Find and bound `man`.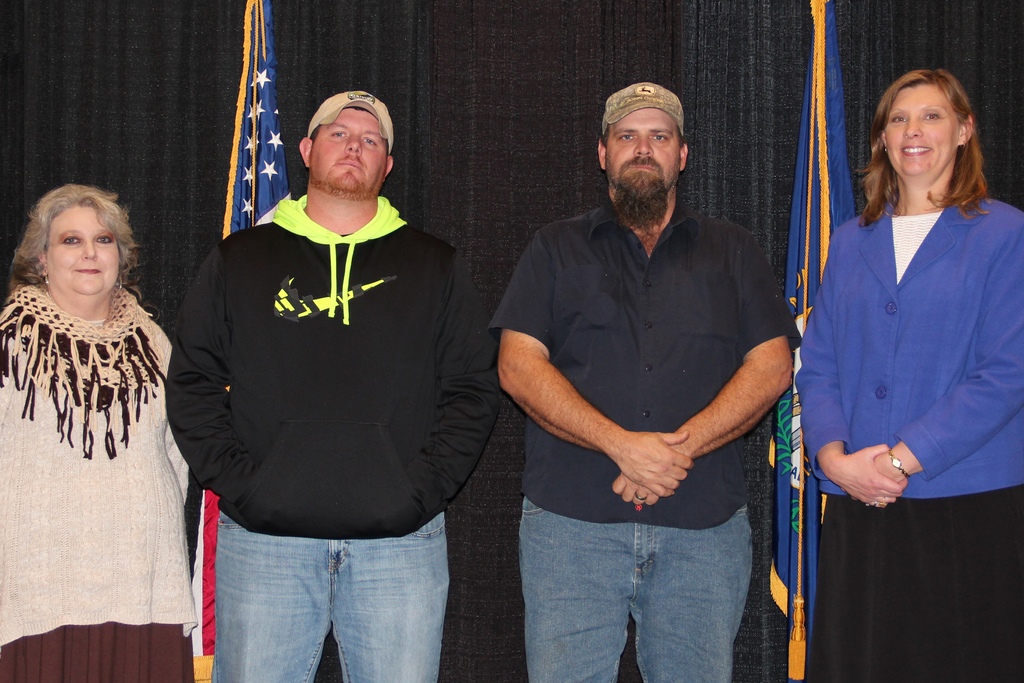
Bound: <bbox>478, 89, 827, 679</bbox>.
